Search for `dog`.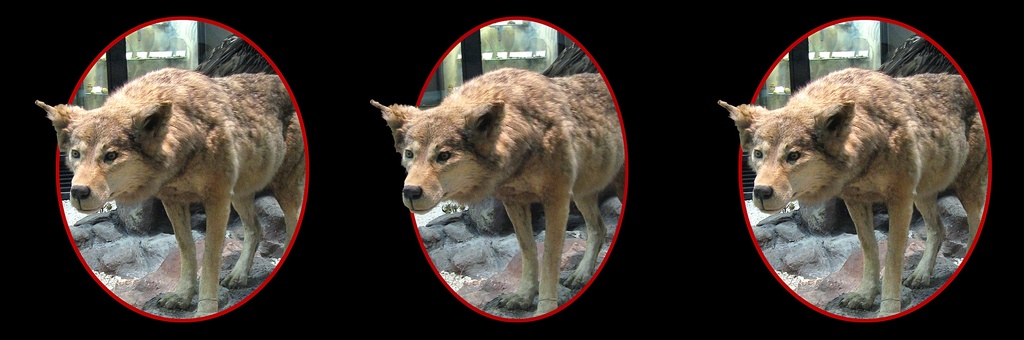
Found at <bbox>719, 68, 988, 318</bbox>.
